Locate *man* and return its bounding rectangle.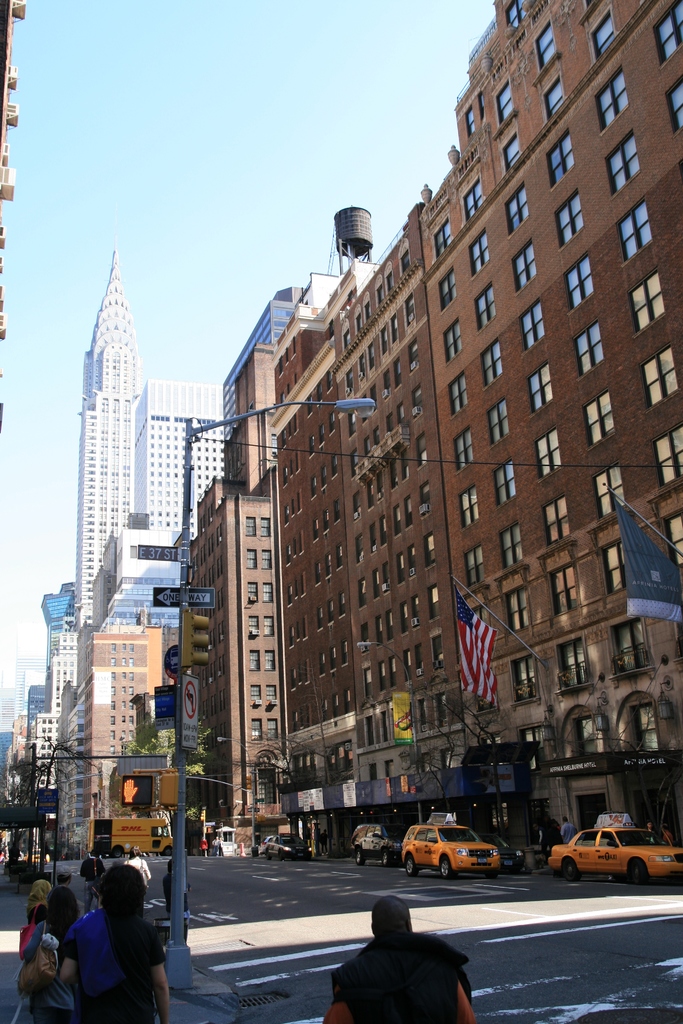
BBox(47, 869, 82, 935).
